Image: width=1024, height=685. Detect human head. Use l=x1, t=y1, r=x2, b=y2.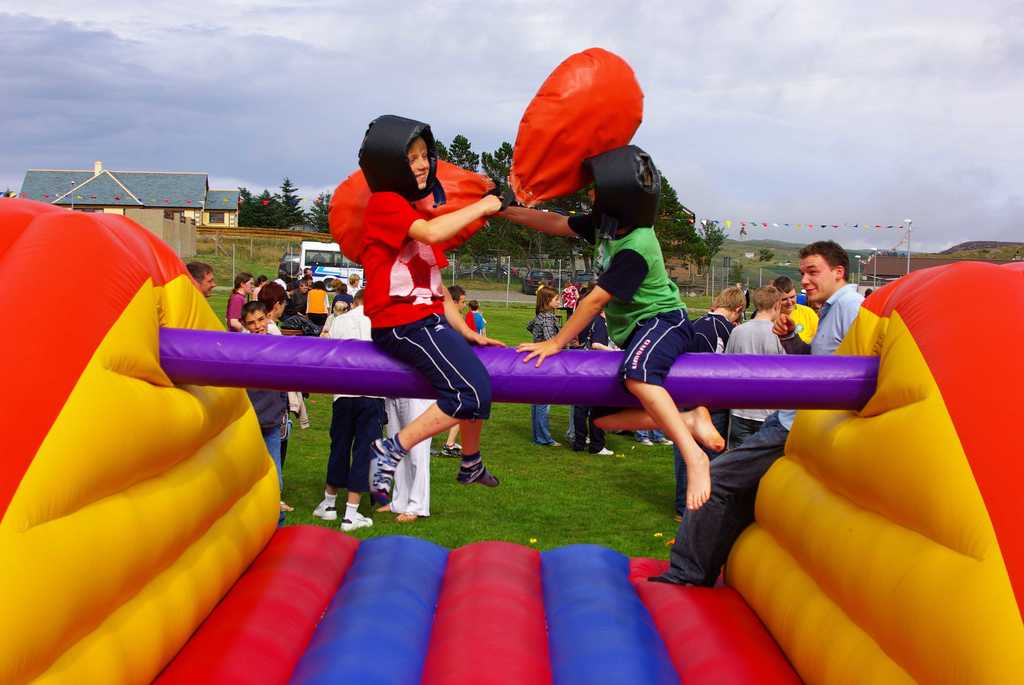
l=467, t=297, r=481, b=310.
